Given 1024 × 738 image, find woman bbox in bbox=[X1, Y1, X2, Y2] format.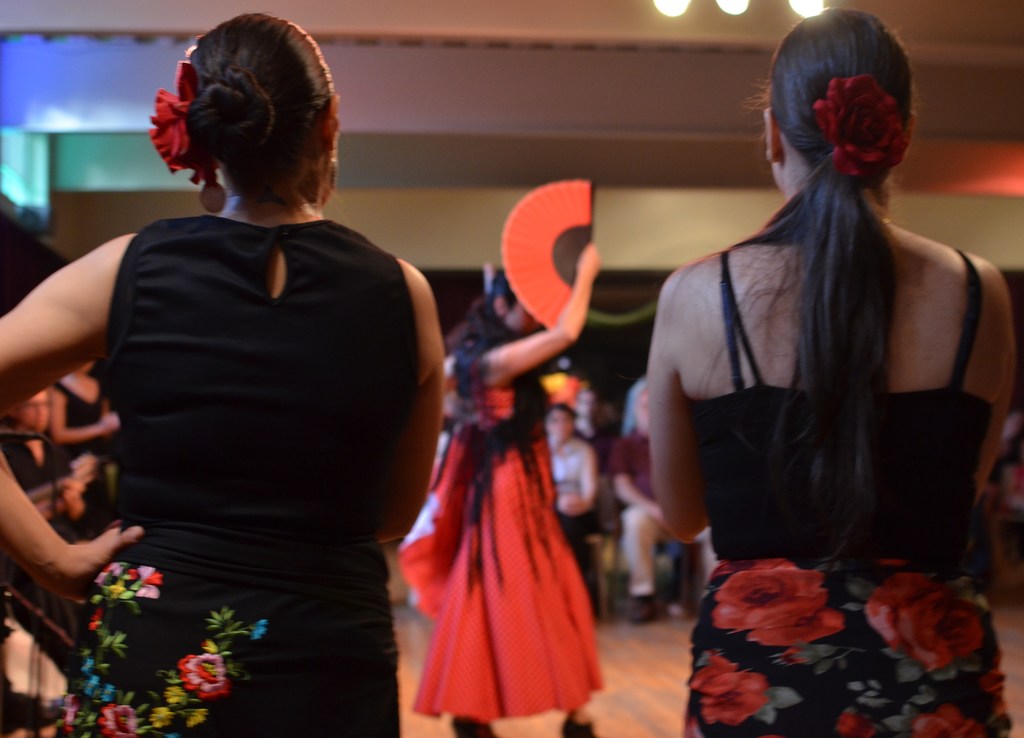
bbox=[551, 397, 596, 559].
